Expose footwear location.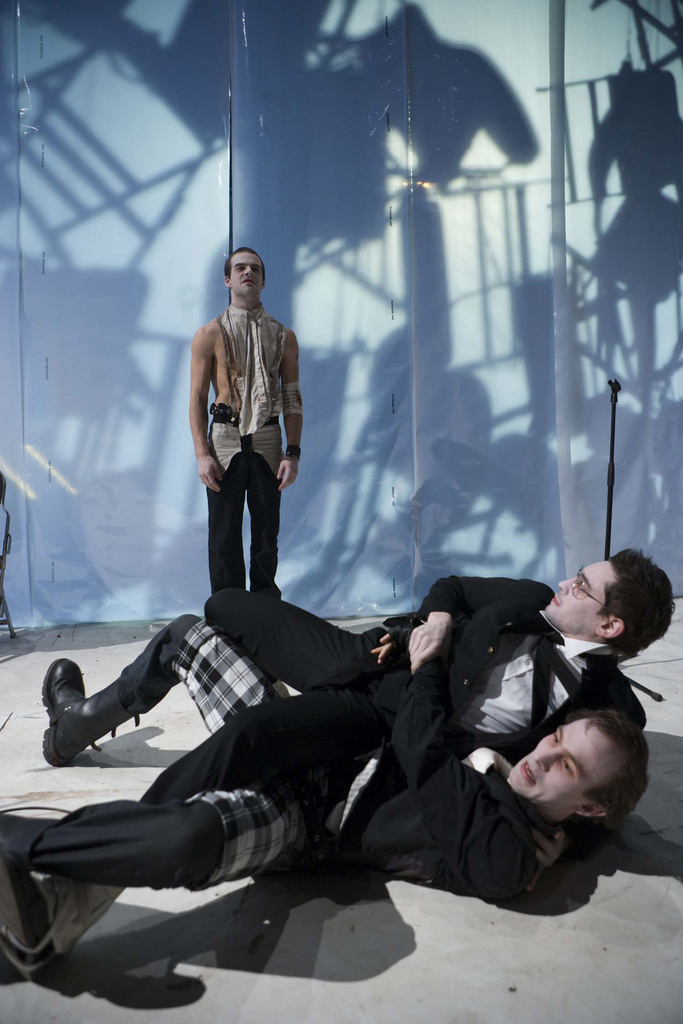
Exposed at l=52, t=664, r=152, b=771.
